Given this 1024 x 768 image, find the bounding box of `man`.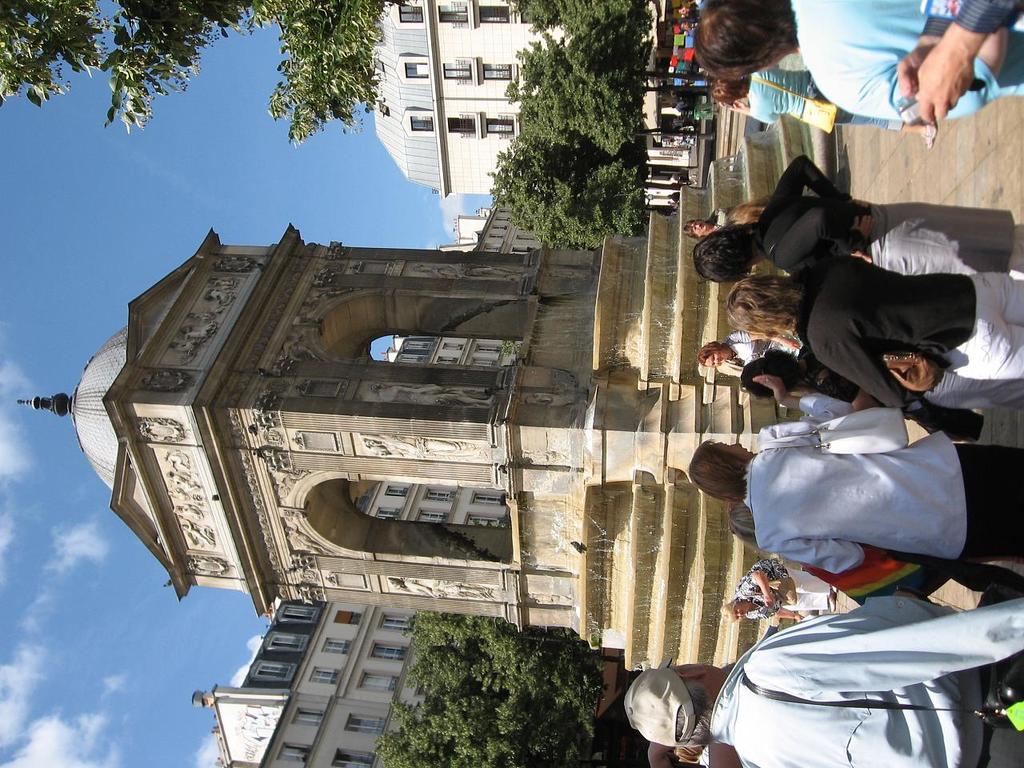
{"left": 616, "top": 606, "right": 1023, "bottom": 767}.
